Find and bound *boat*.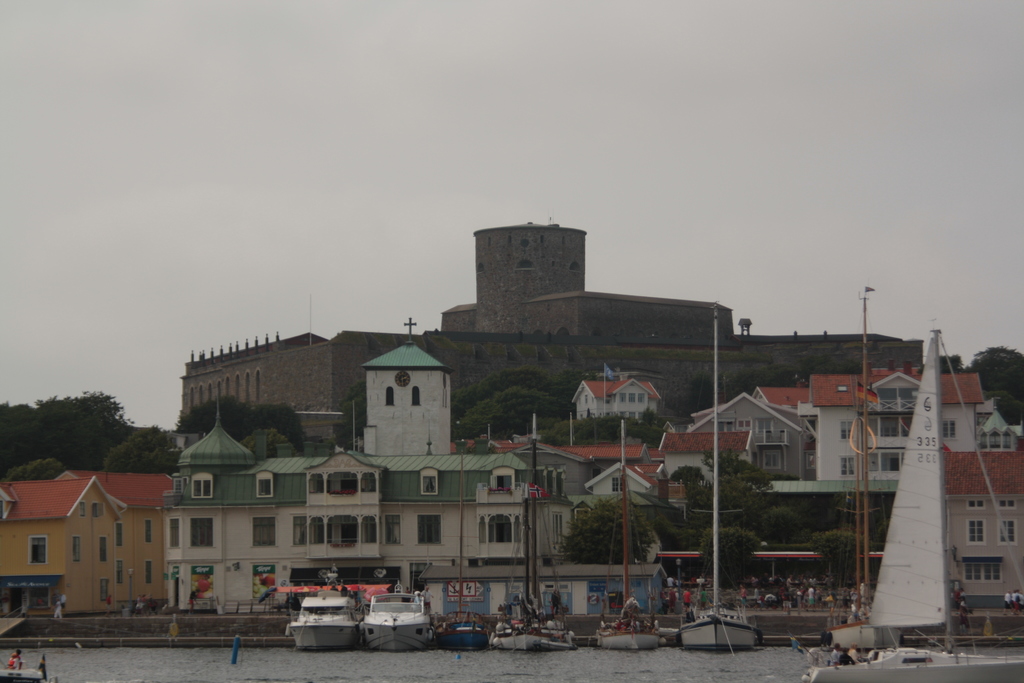
Bound: l=0, t=662, r=47, b=682.
